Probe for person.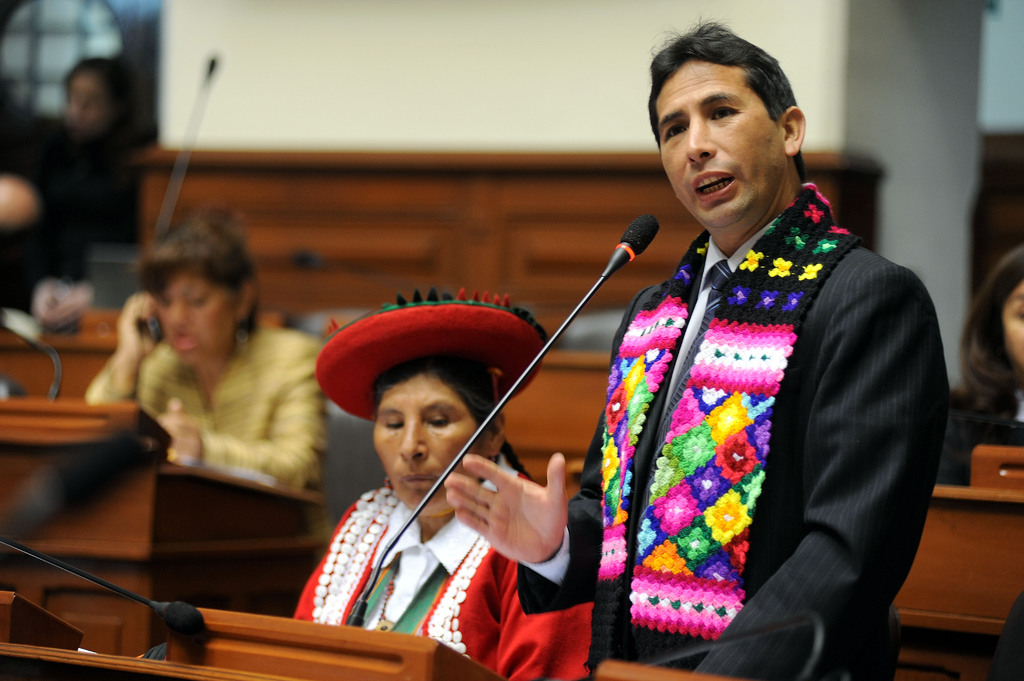
Probe result: [286, 357, 592, 680].
